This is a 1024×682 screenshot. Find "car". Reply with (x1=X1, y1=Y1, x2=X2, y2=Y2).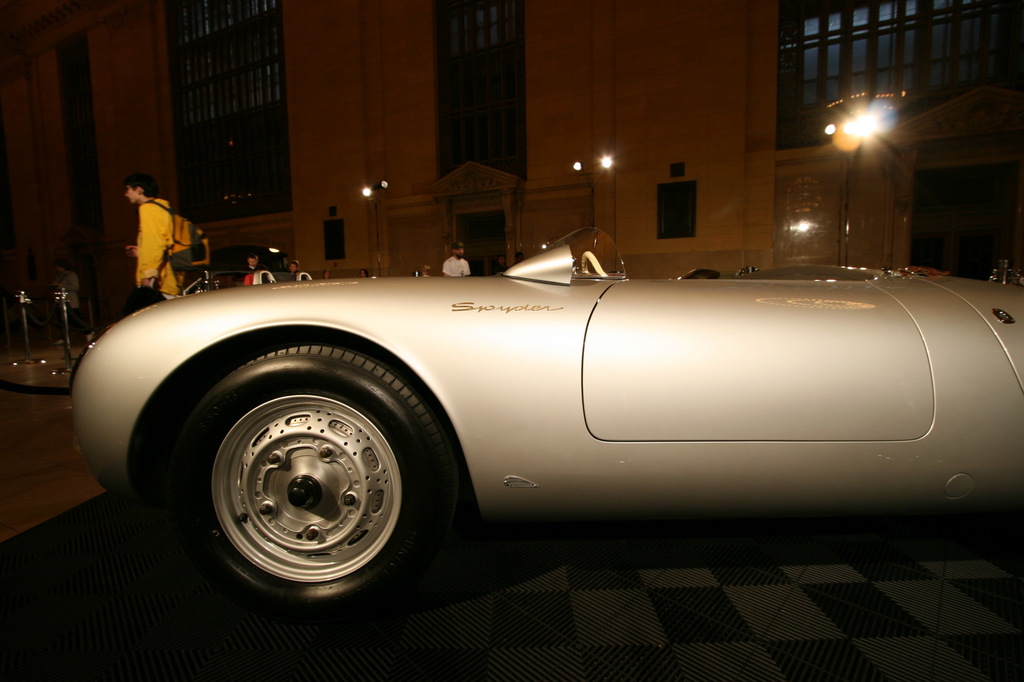
(x1=82, y1=218, x2=1023, y2=596).
